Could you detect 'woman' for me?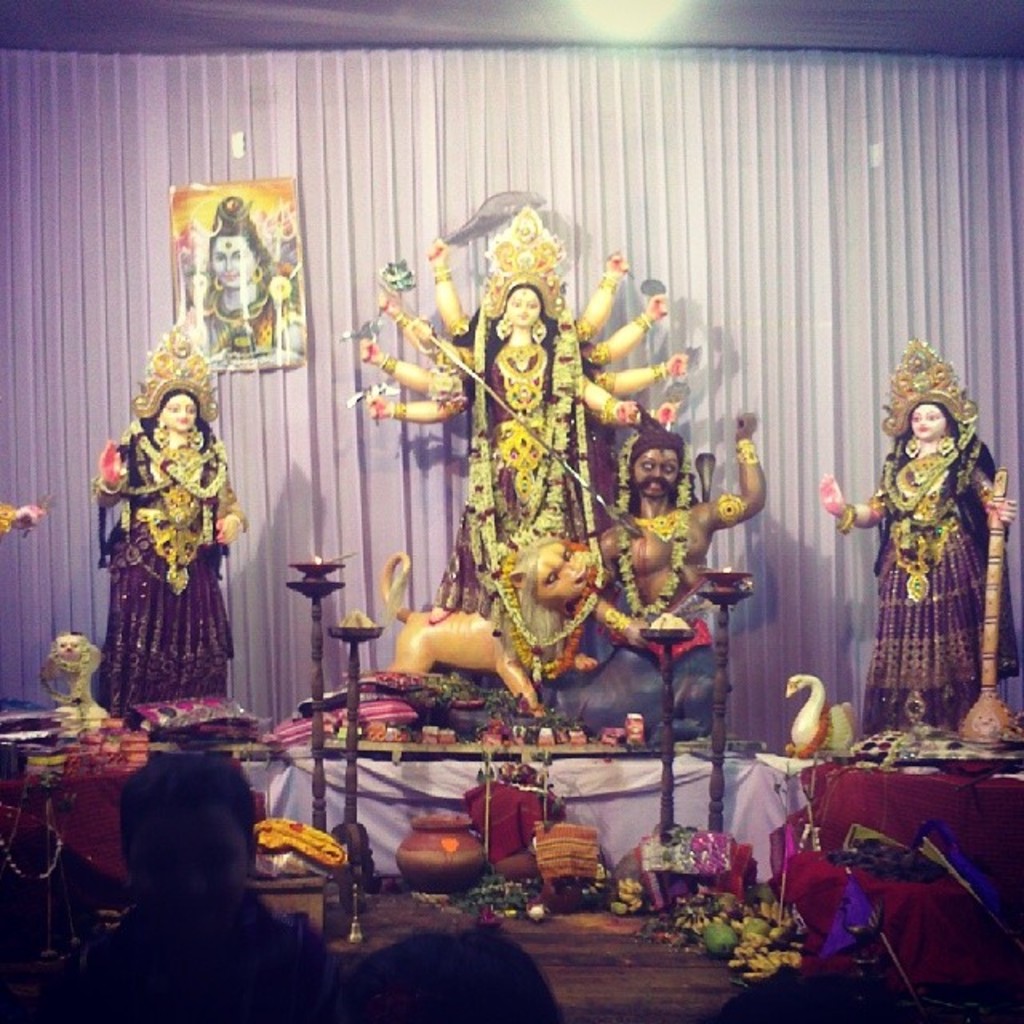
Detection result: x1=98, y1=344, x2=242, y2=722.
